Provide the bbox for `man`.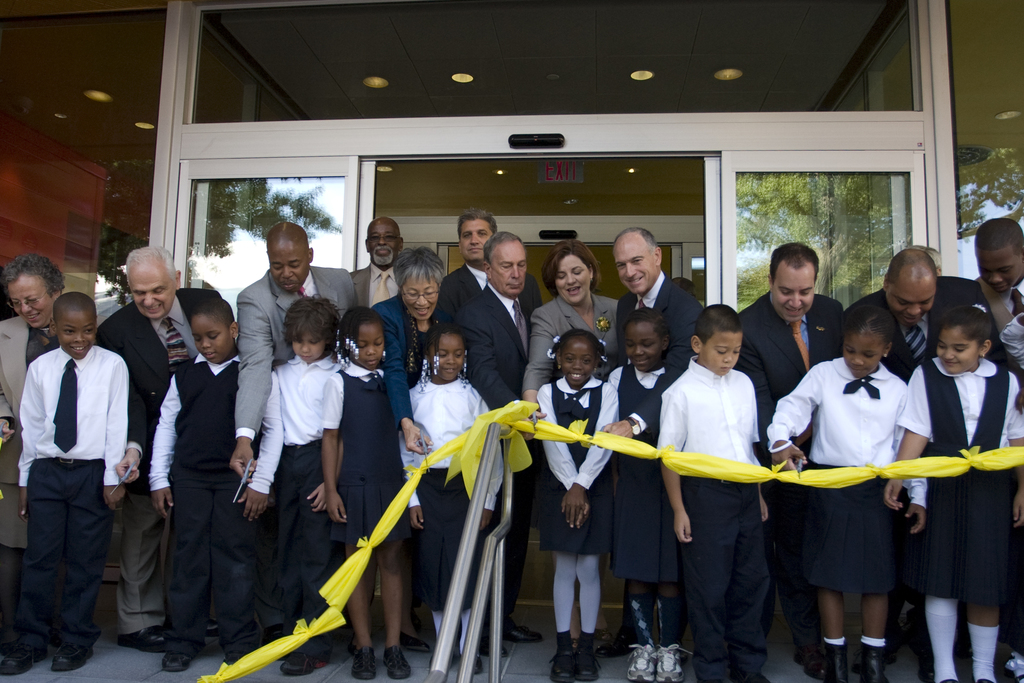
Rect(435, 207, 538, 321).
